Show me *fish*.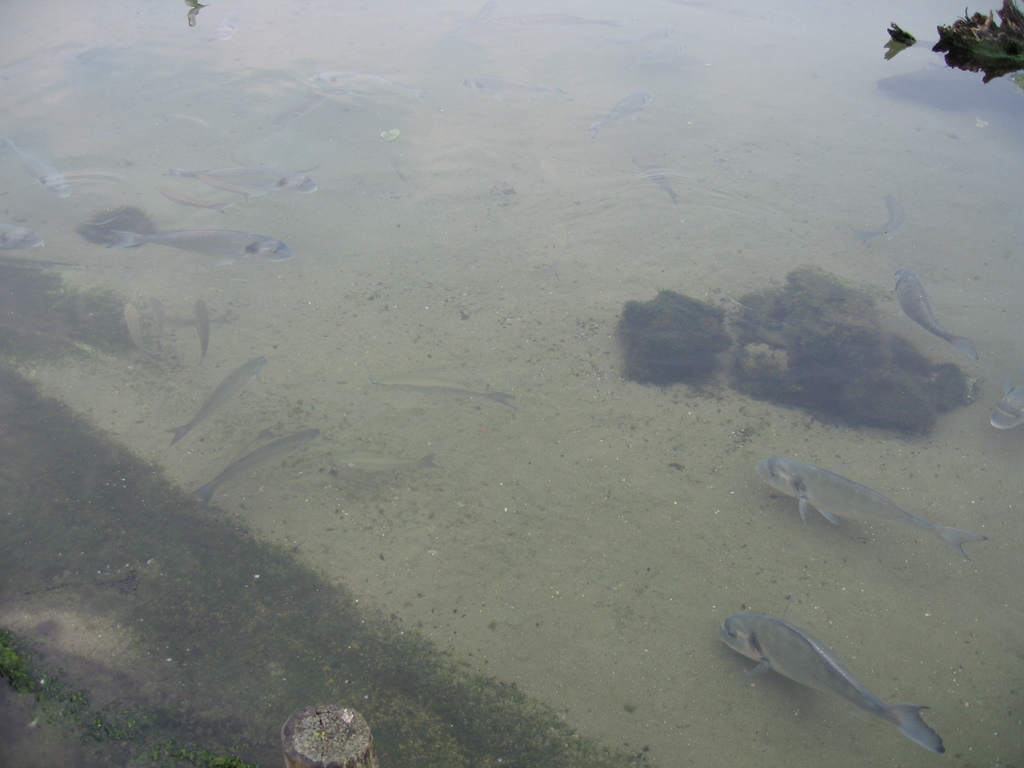
*fish* is here: (470,13,609,28).
